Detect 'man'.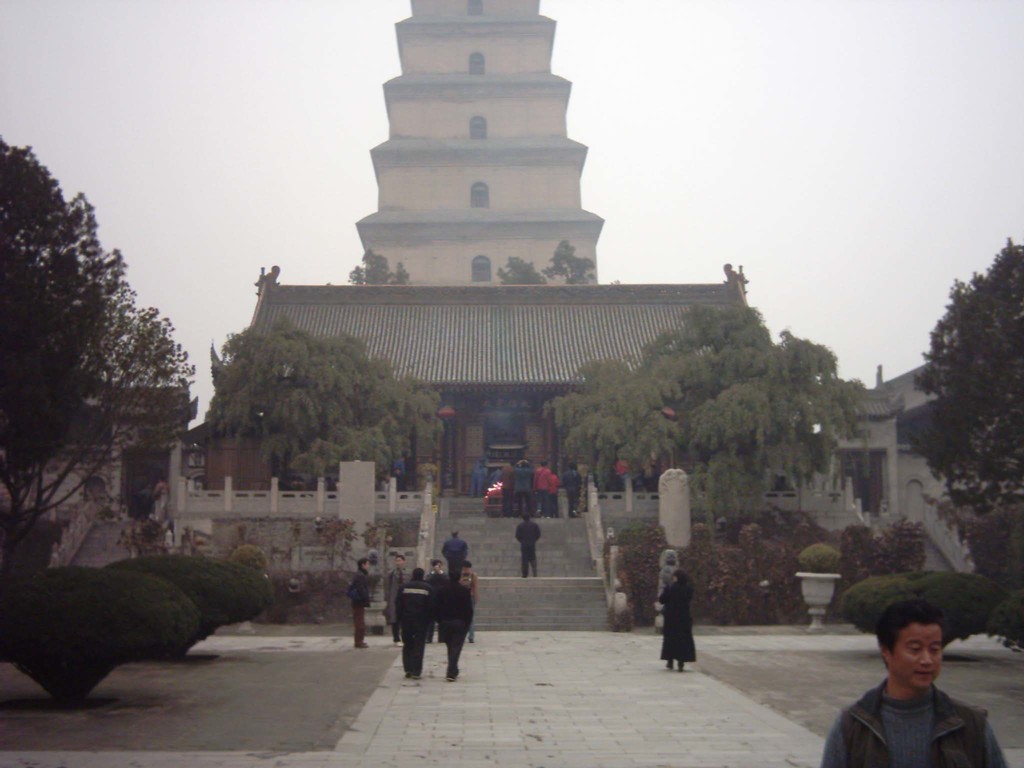
Detected at [826,611,995,767].
